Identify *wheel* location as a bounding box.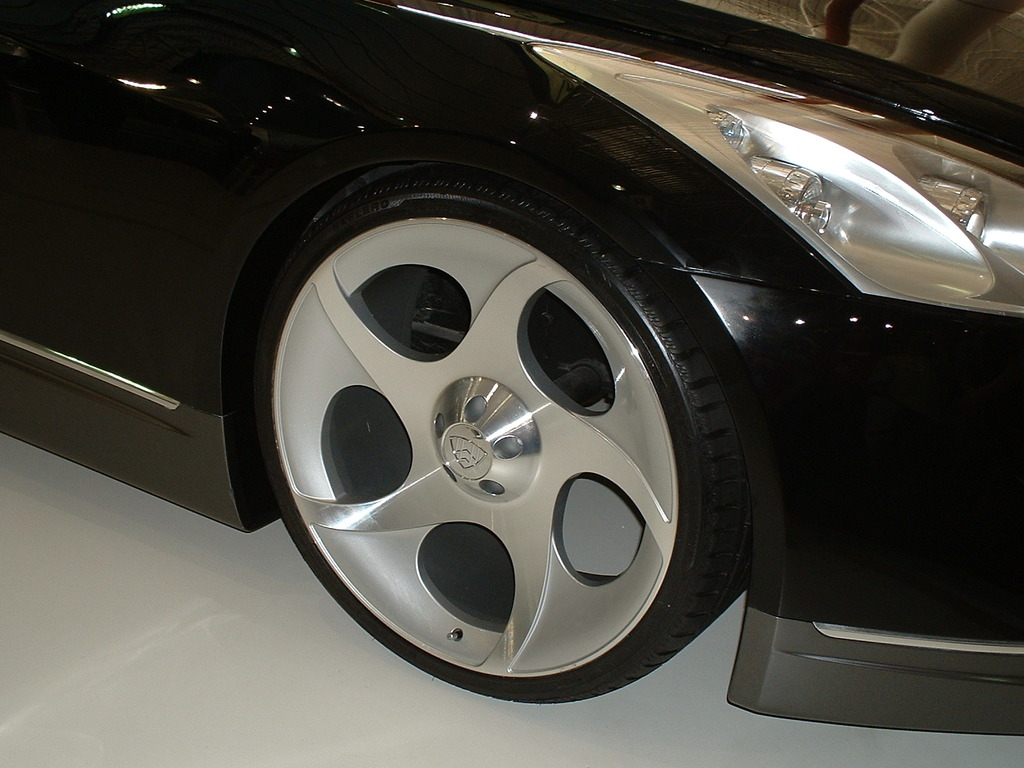
(250, 157, 752, 705).
